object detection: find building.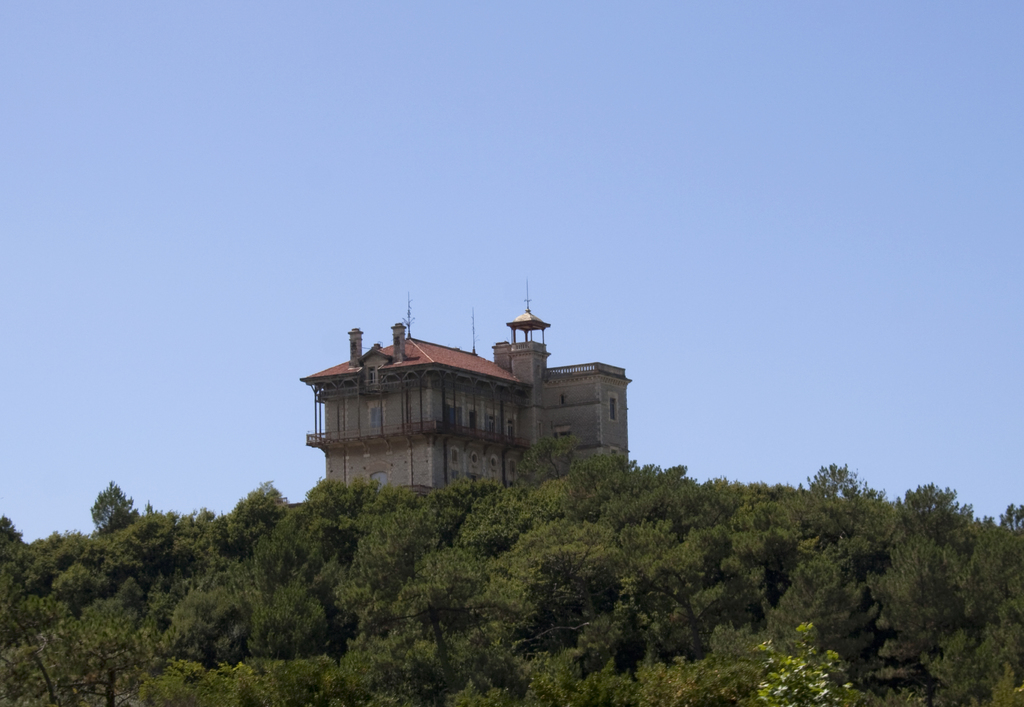
280:300:644:497.
